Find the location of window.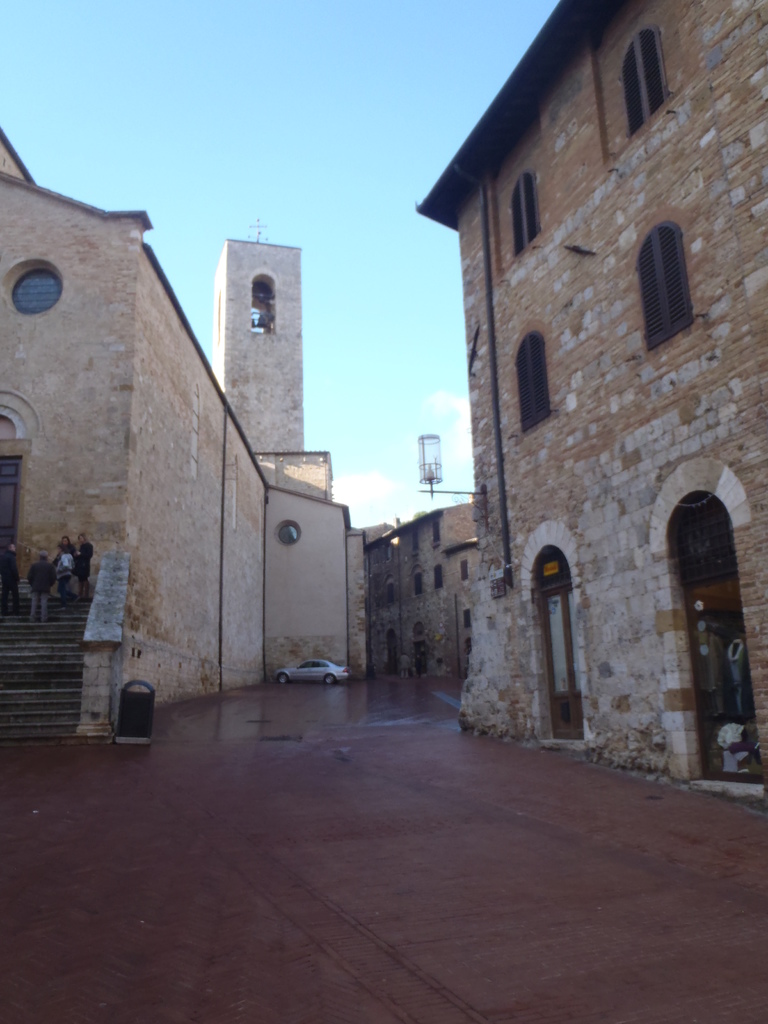
Location: <box>278,524,305,541</box>.
